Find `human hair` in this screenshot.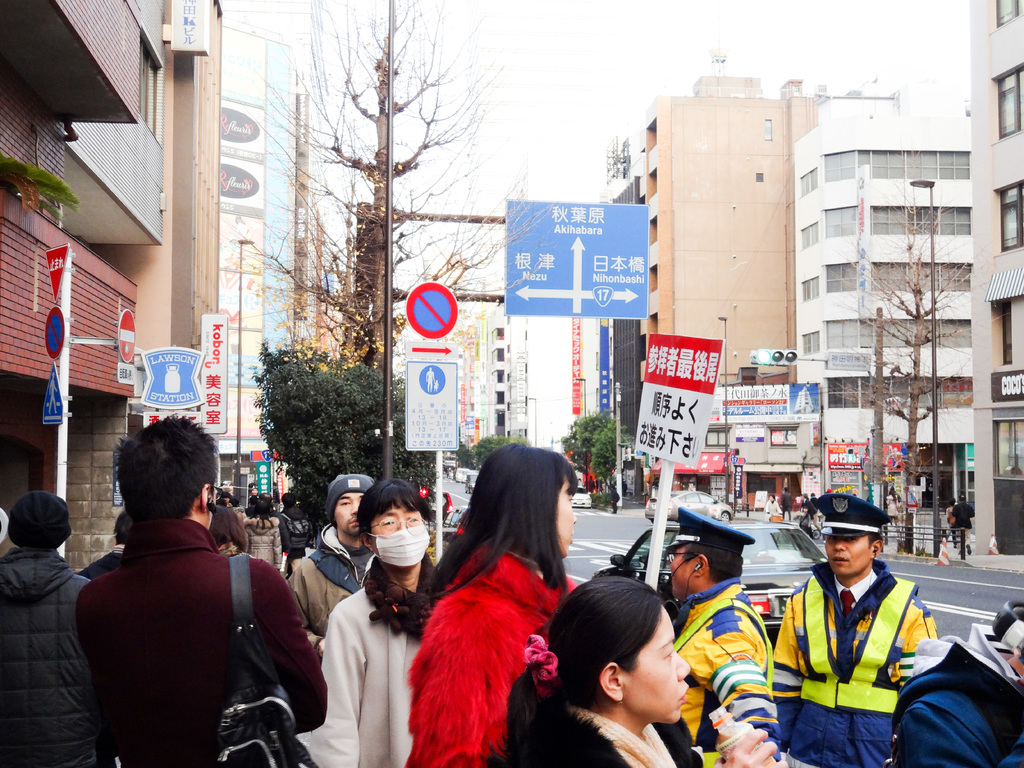
The bounding box for `human hair` is locate(783, 486, 787, 492).
